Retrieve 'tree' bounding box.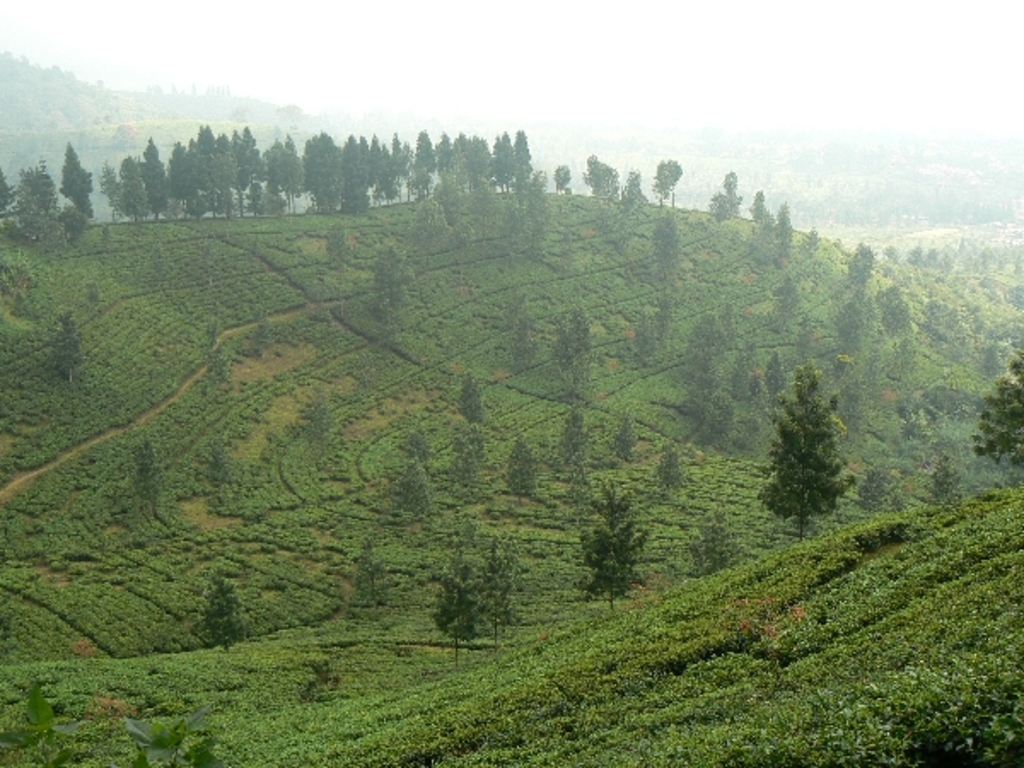
Bounding box: crop(53, 305, 85, 386).
